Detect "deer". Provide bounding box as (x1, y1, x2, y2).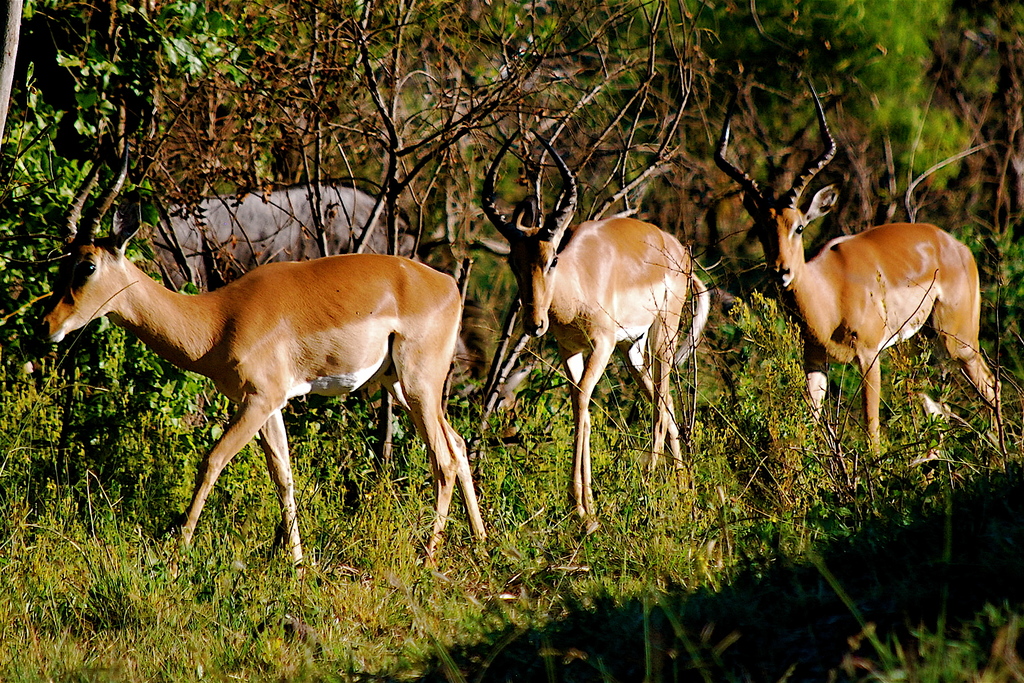
(713, 76, 1003, 481).
